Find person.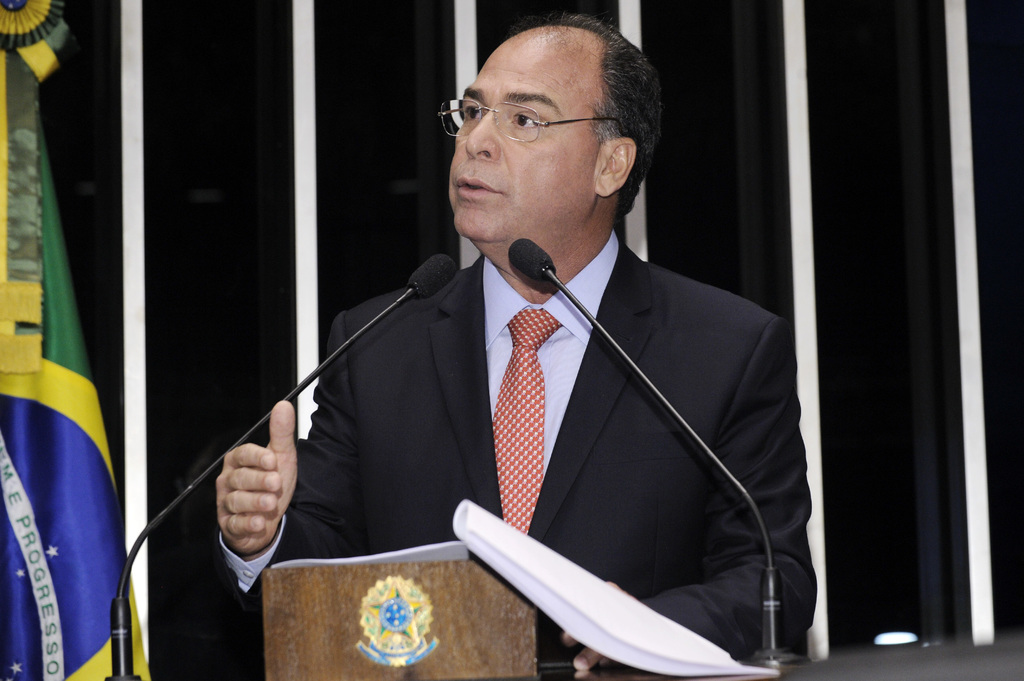
pyautogui.locateOnScreen(217, 11, 820, 672).
